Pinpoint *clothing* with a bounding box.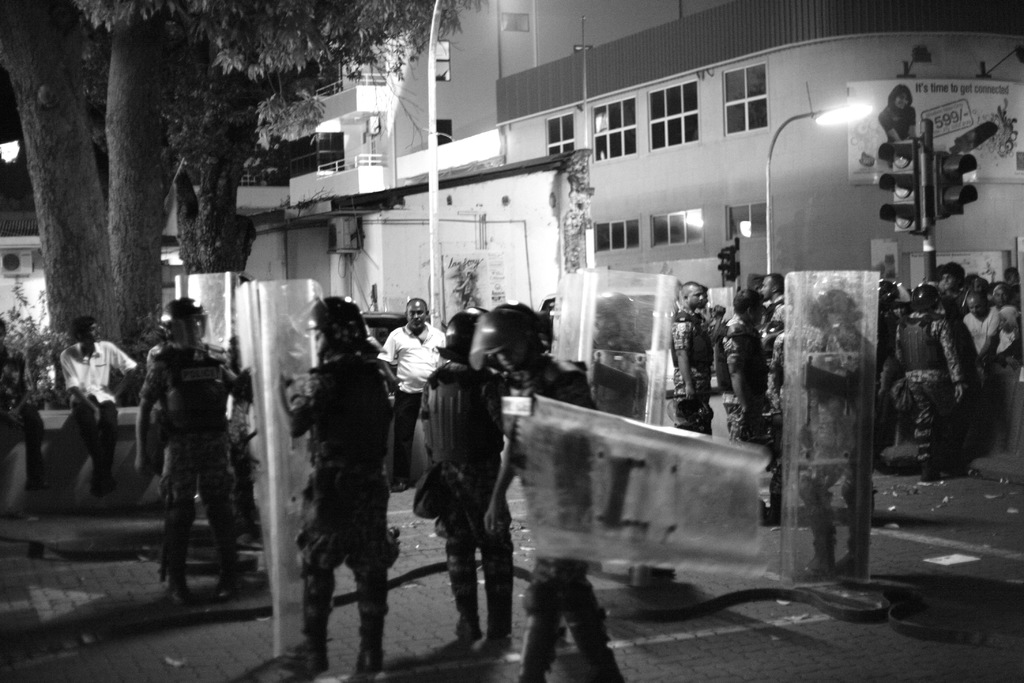
517 351 625 671.
